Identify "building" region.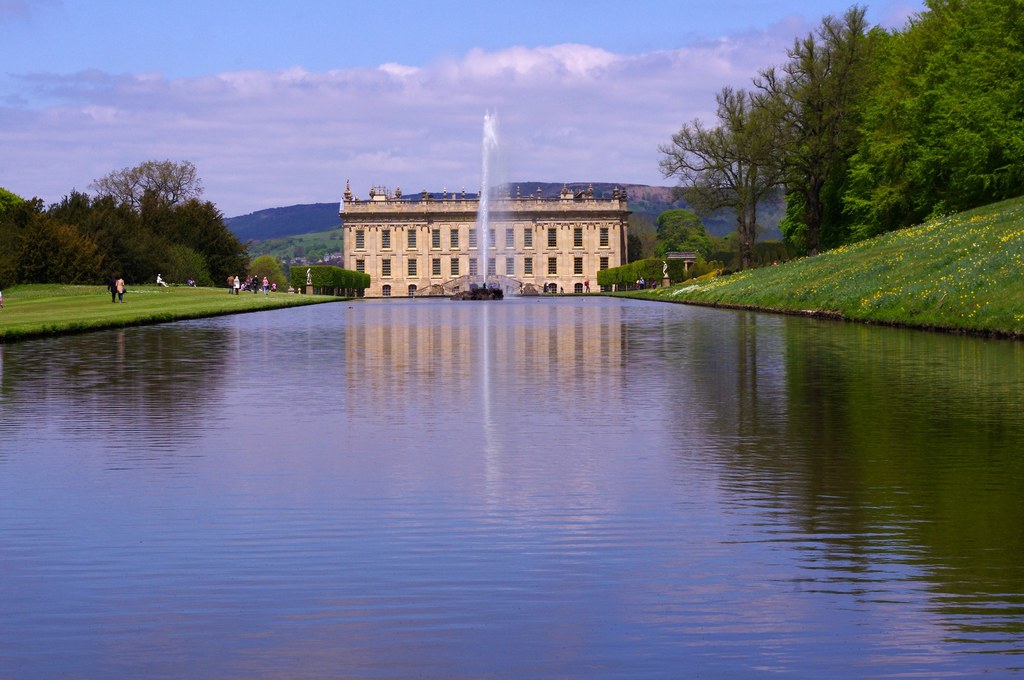
Region: [left=339, top=176, right=633, bottom=302].
